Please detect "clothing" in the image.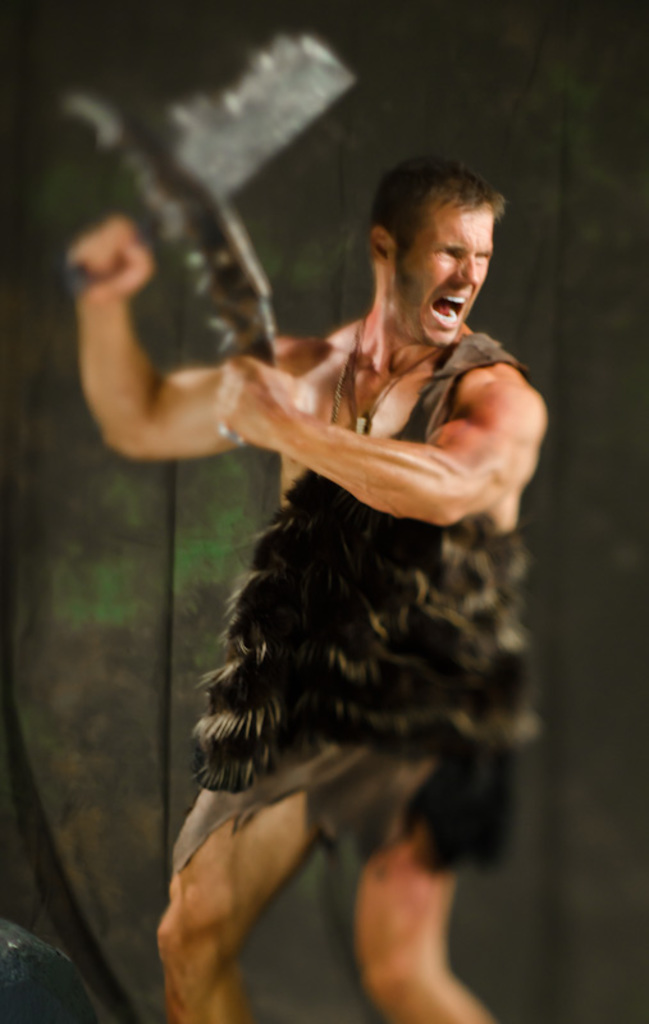
<region>137, 390, 565, 882</region>.
